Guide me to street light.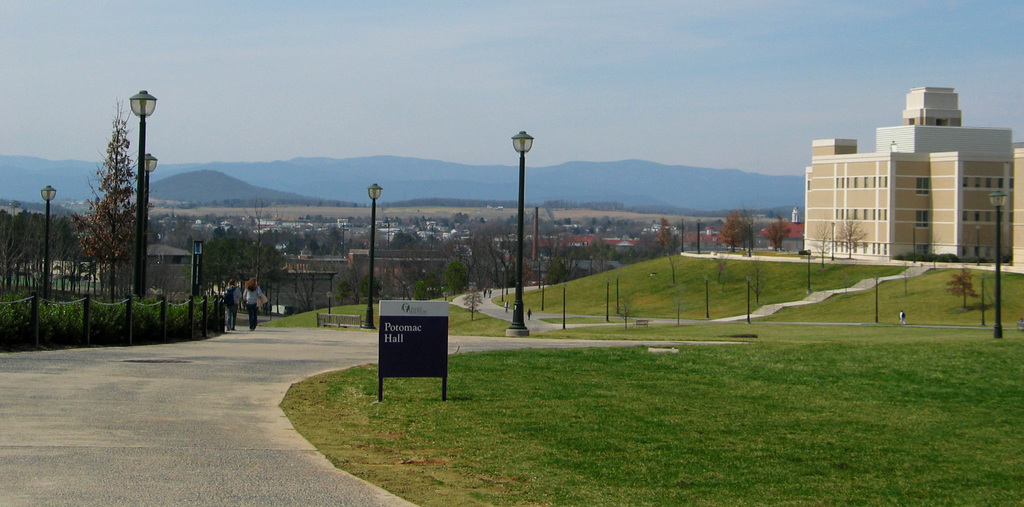
Guidance: detection(828, 219, 837, 259).
